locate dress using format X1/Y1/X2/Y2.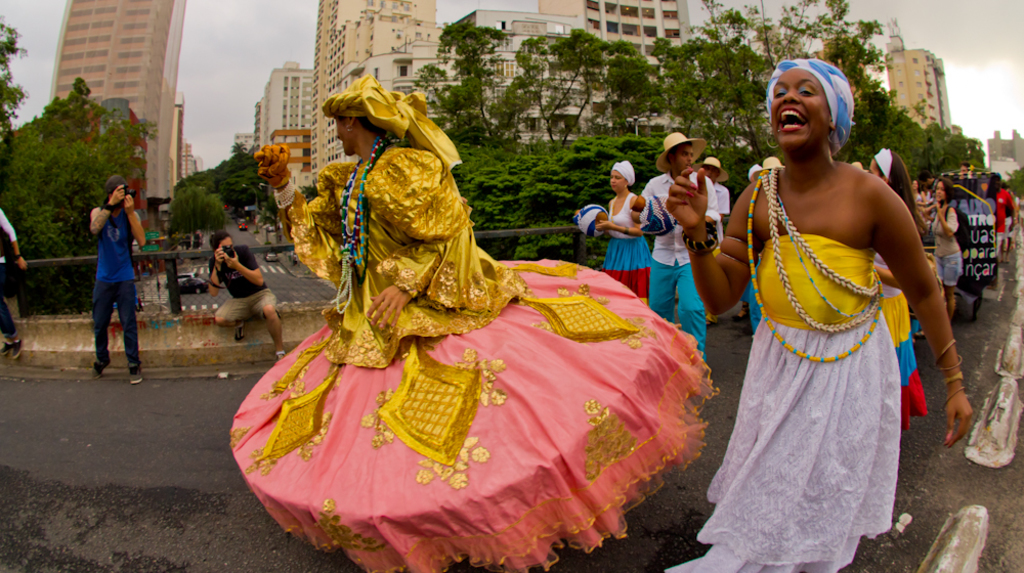
604/193/651/309.
